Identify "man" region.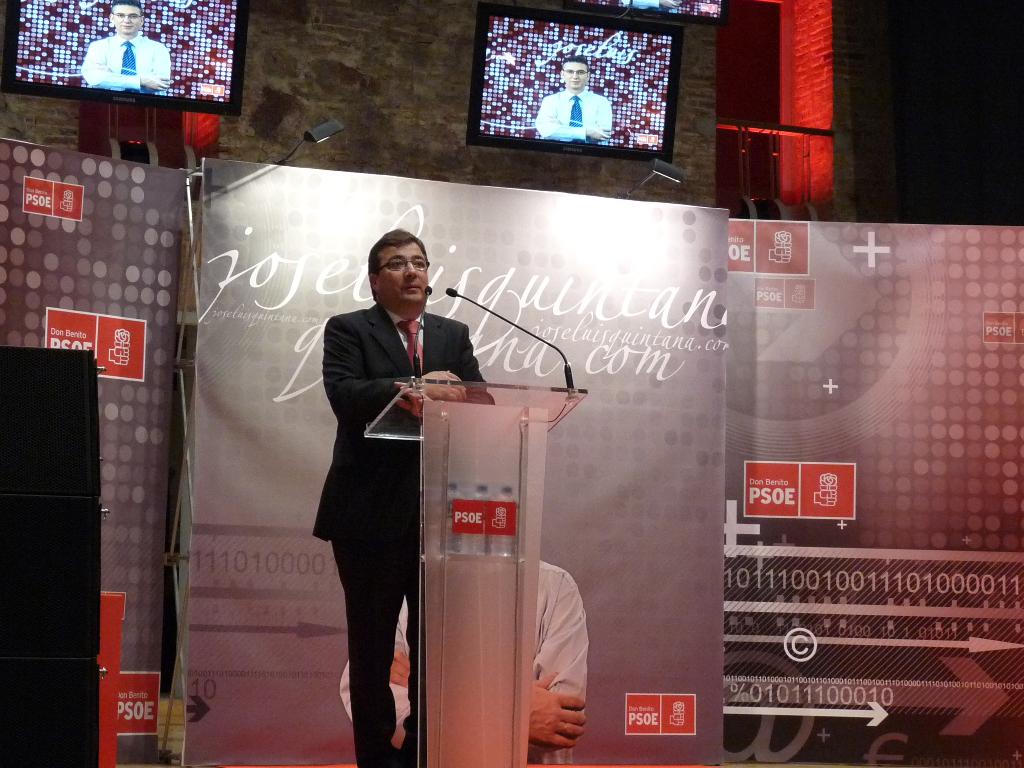
Region: BBox(84, 3, 170, 93).
